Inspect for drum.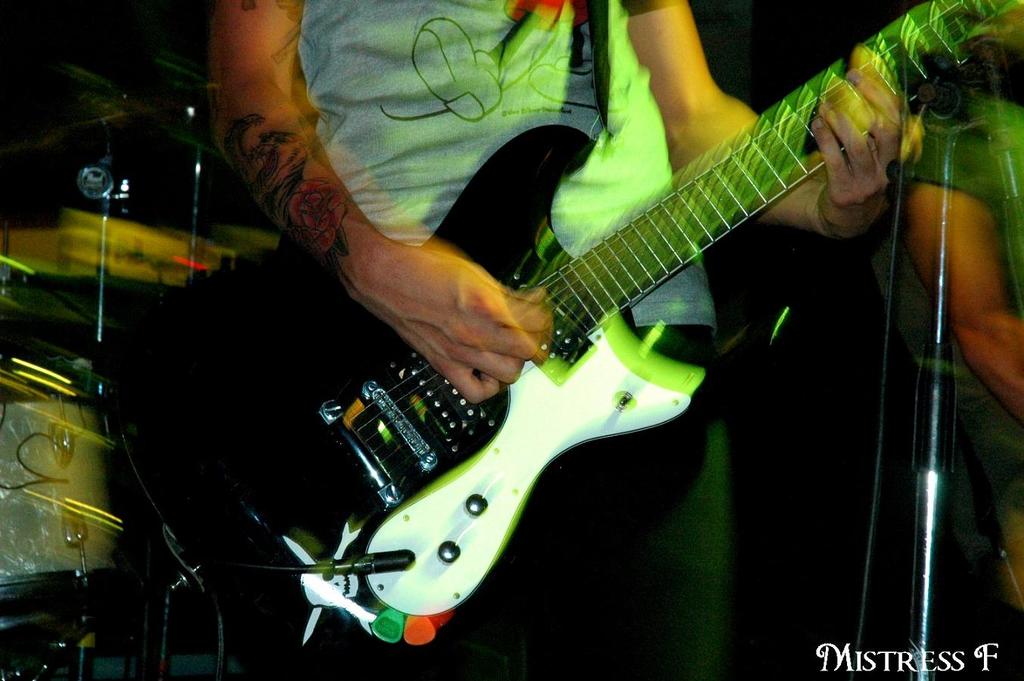
Inspection: region(0, 100, 216, 611).
